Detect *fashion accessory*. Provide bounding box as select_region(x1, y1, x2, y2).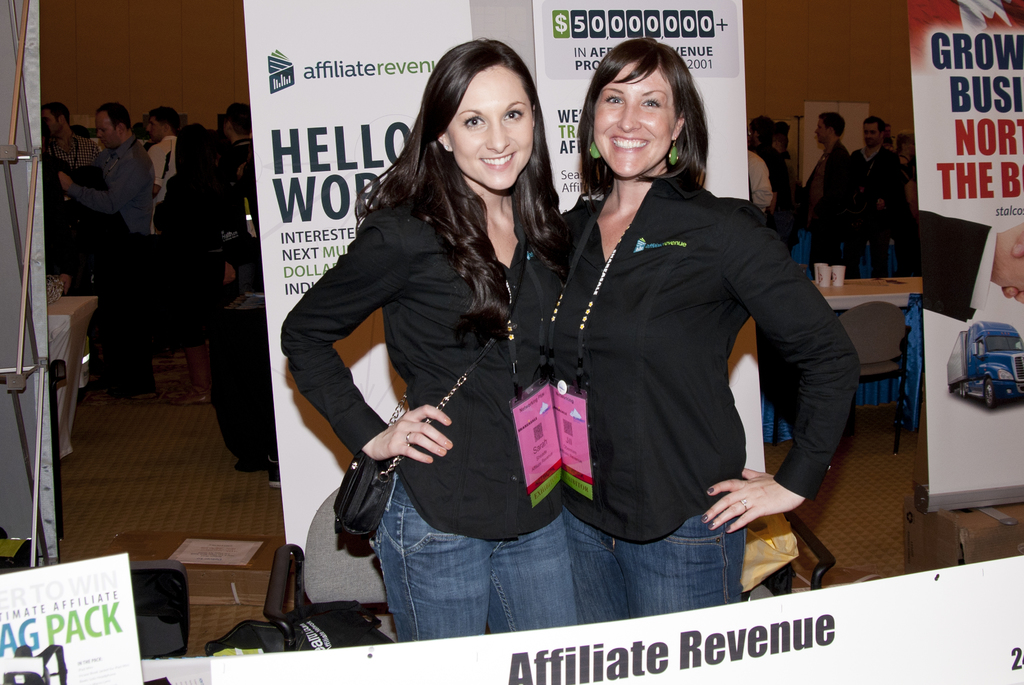
select_region(703, 514, 707, 522).
